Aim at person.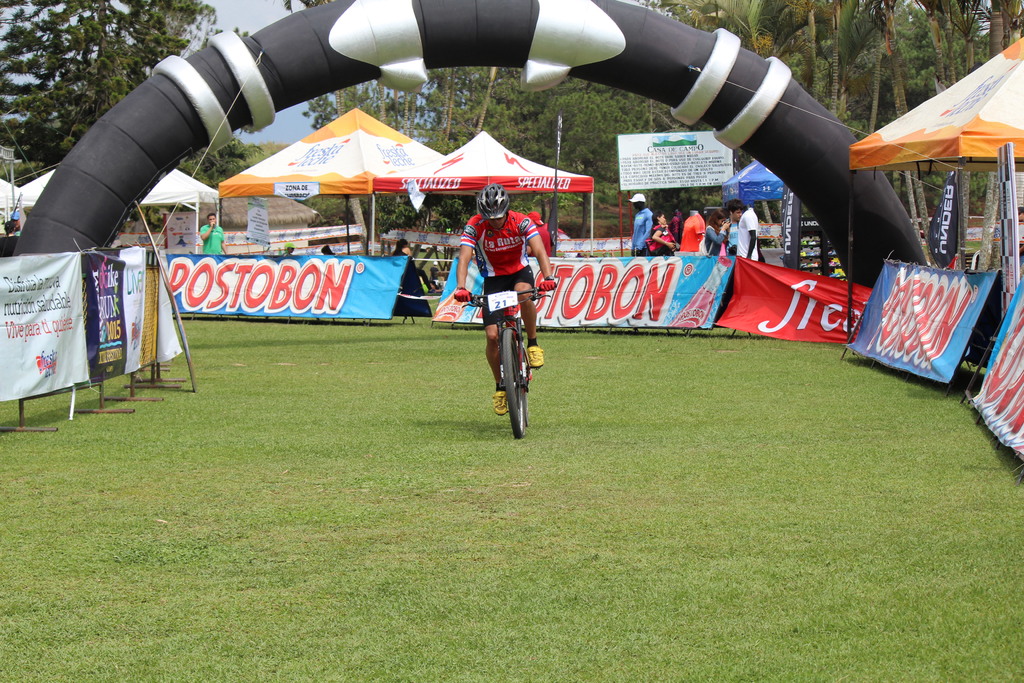
Aimed at bbox(652, 208, 680, 254).
